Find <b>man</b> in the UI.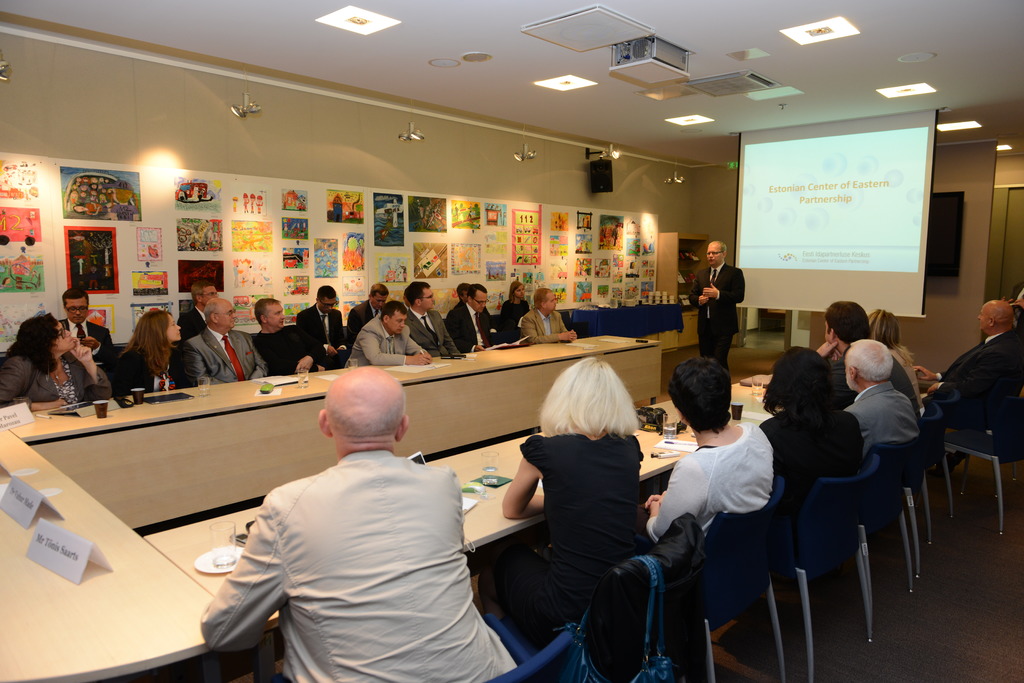
UI element at {"x1": 198, "y1": 355, "x2": 513, "y2": 673}.
